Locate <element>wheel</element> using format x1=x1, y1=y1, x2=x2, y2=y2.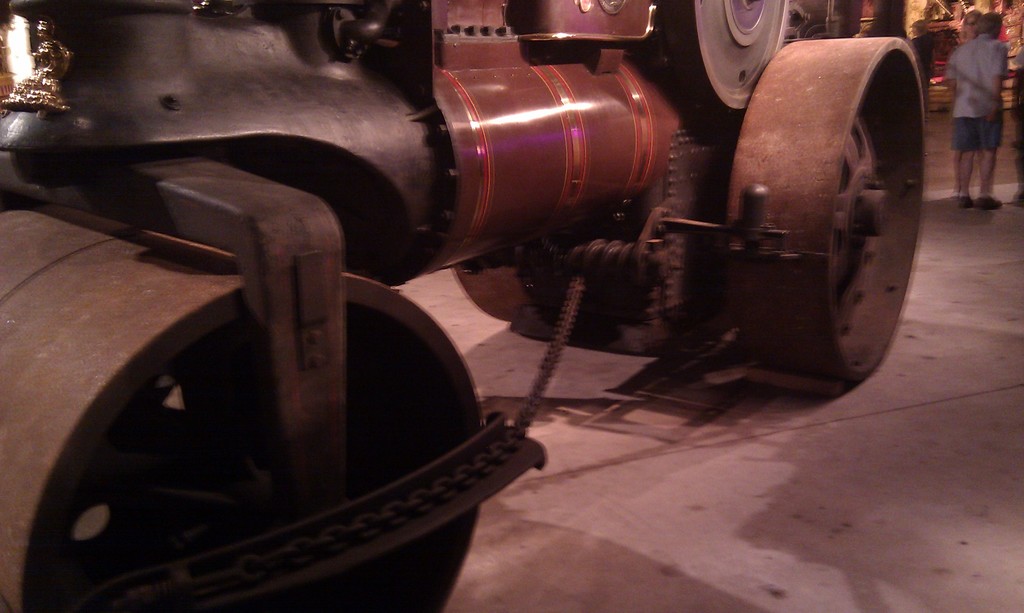
x1=453, y1=250, x2=568, y2=330.
